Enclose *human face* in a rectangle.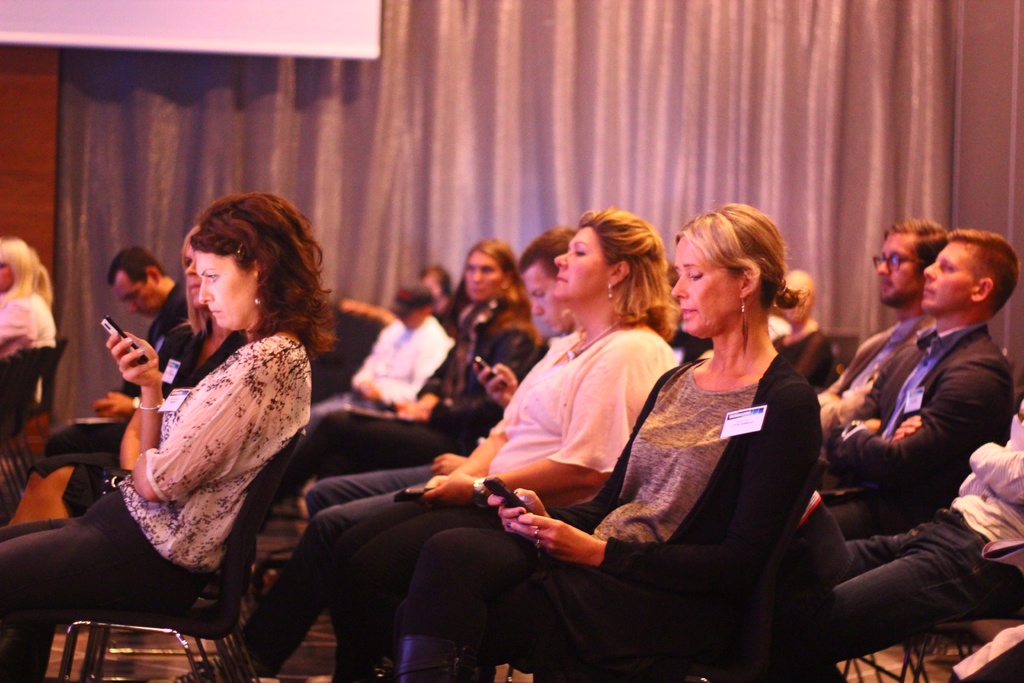
bbox=[197, 243, 253, 329].
